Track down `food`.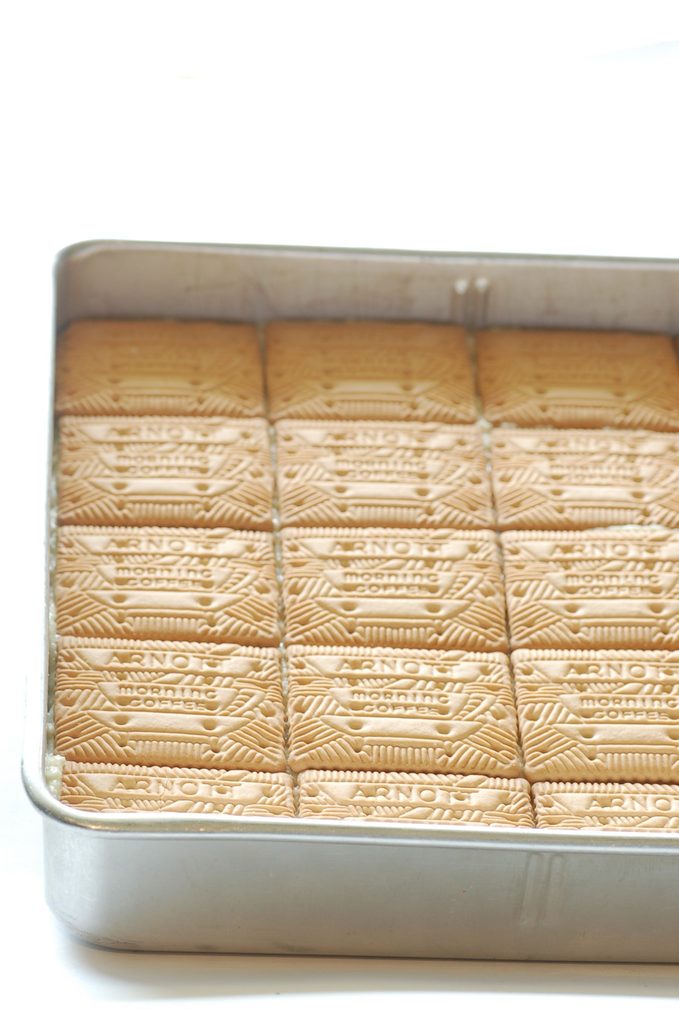
Tracked to 41:287:655:847.
